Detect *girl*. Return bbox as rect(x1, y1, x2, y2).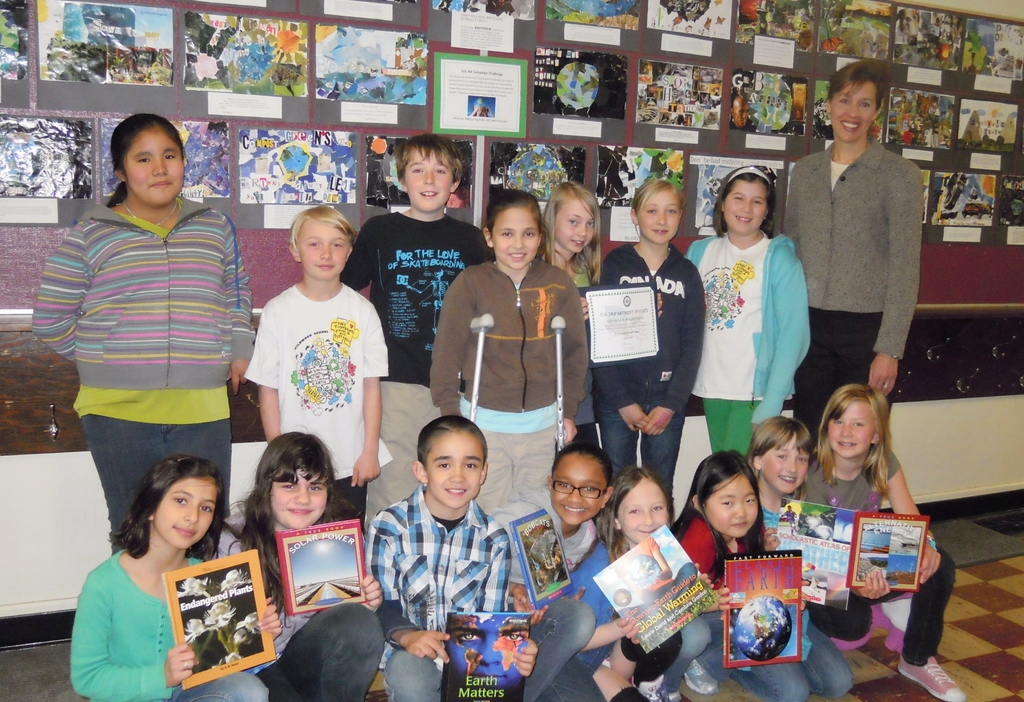
rect(235, 433, 378, 701).
